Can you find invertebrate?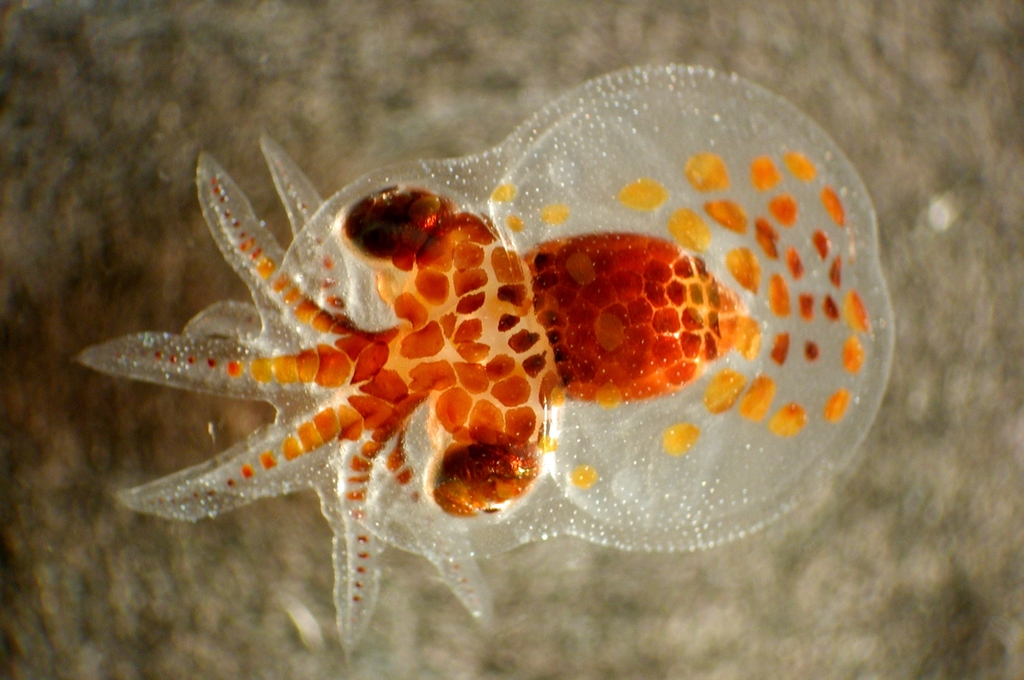
Yes, bounding box: [x1=64, y1=55, x2=902, y2=665].
